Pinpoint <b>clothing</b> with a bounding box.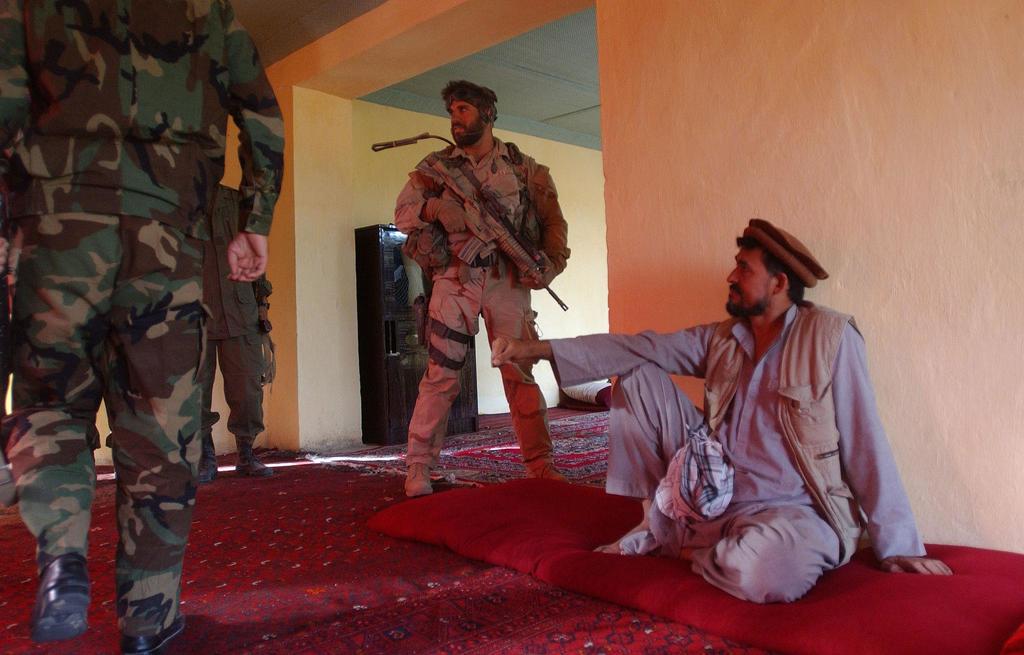
bbox=(0, 0, 285, 640).
